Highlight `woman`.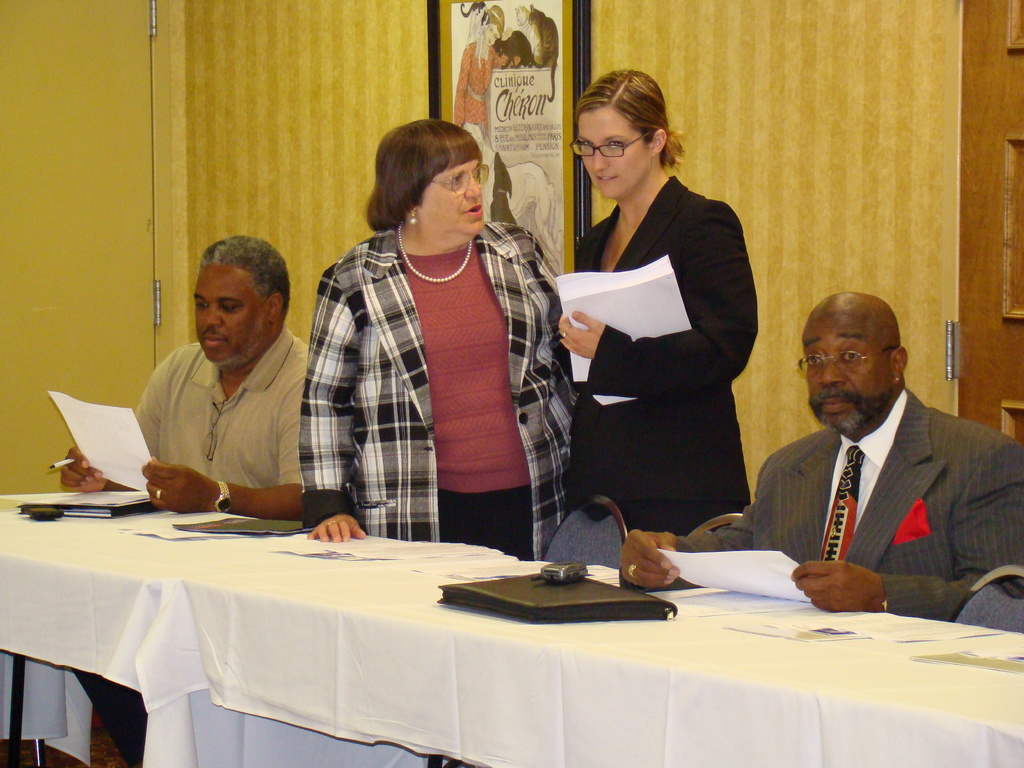
Highlighted region: l=542, t=87, r=760, b=580.
